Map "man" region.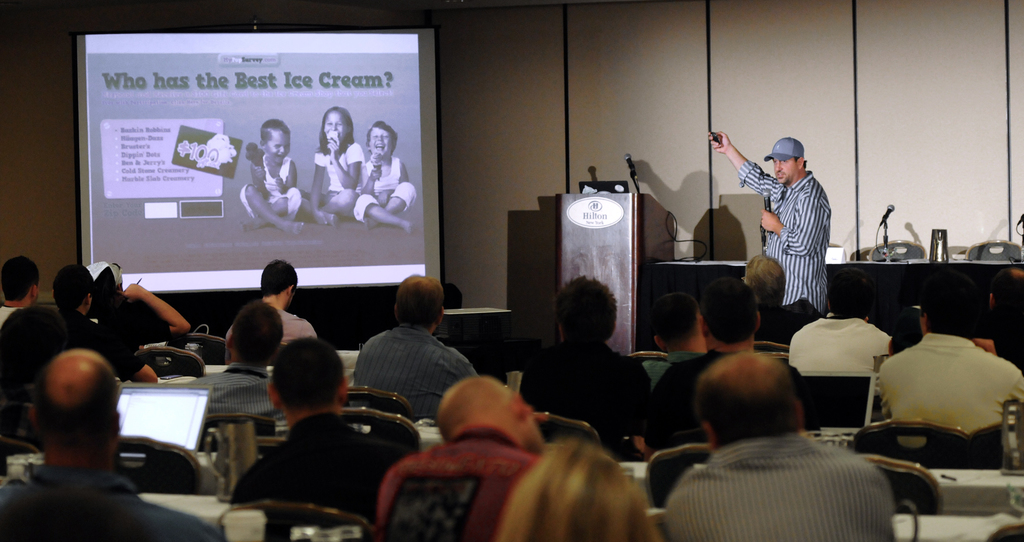
Mapped to [661, 351, 900, 541].
